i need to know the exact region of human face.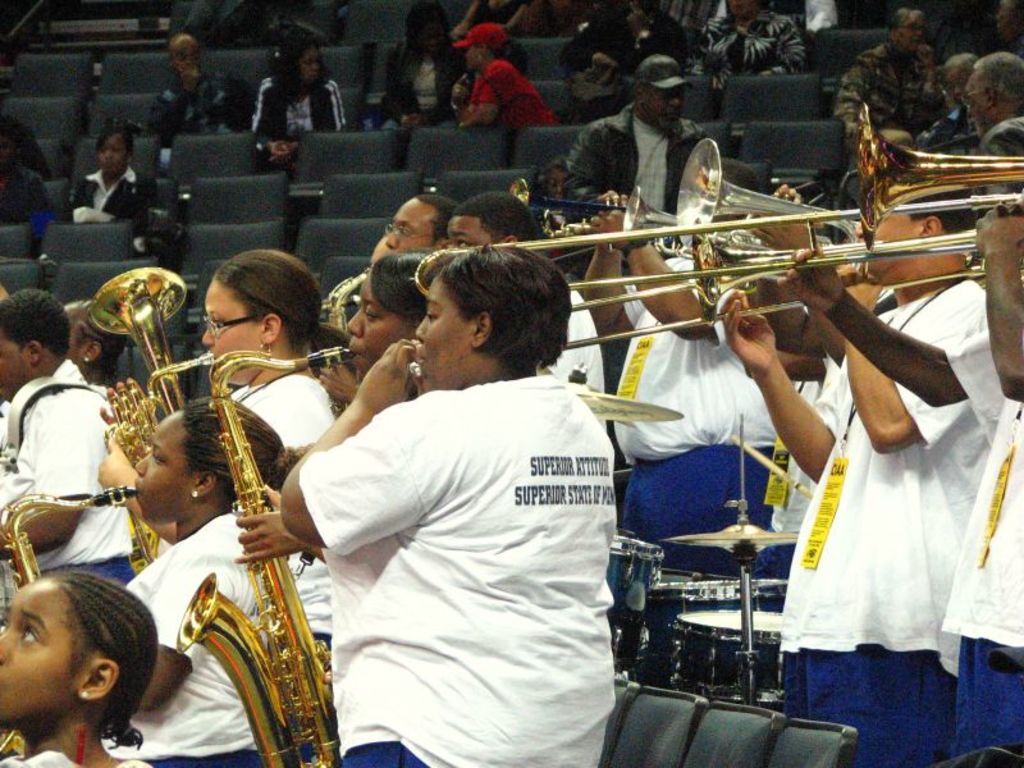
Region: x1=870, y1=214, x2=918, y2=280.
